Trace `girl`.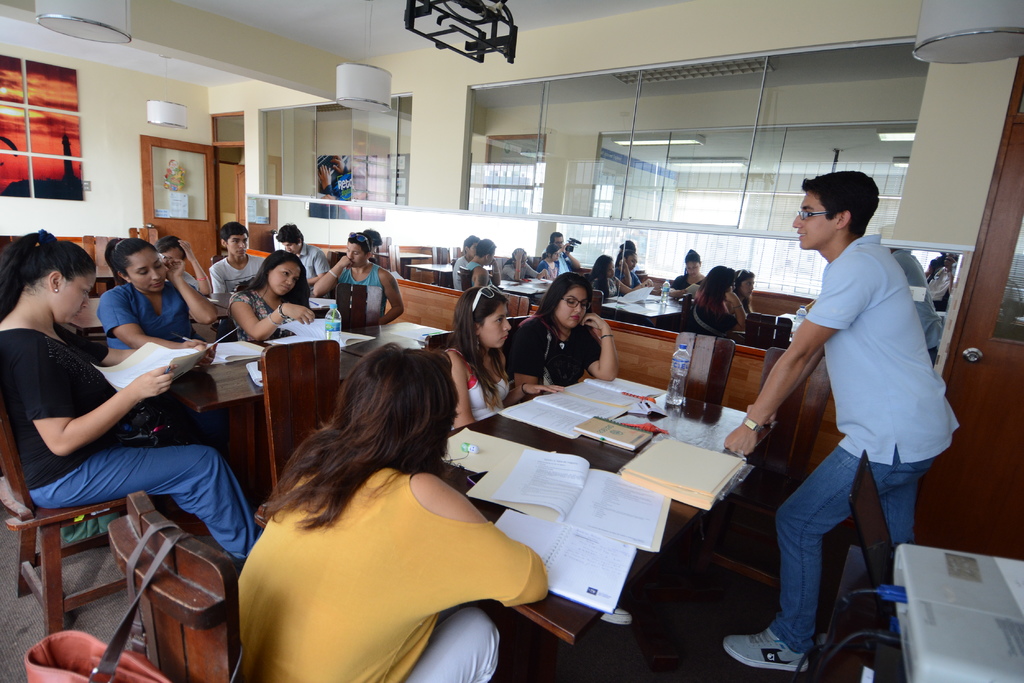
Traced to [x1=222, y1=255, x2=321, y2=337].
